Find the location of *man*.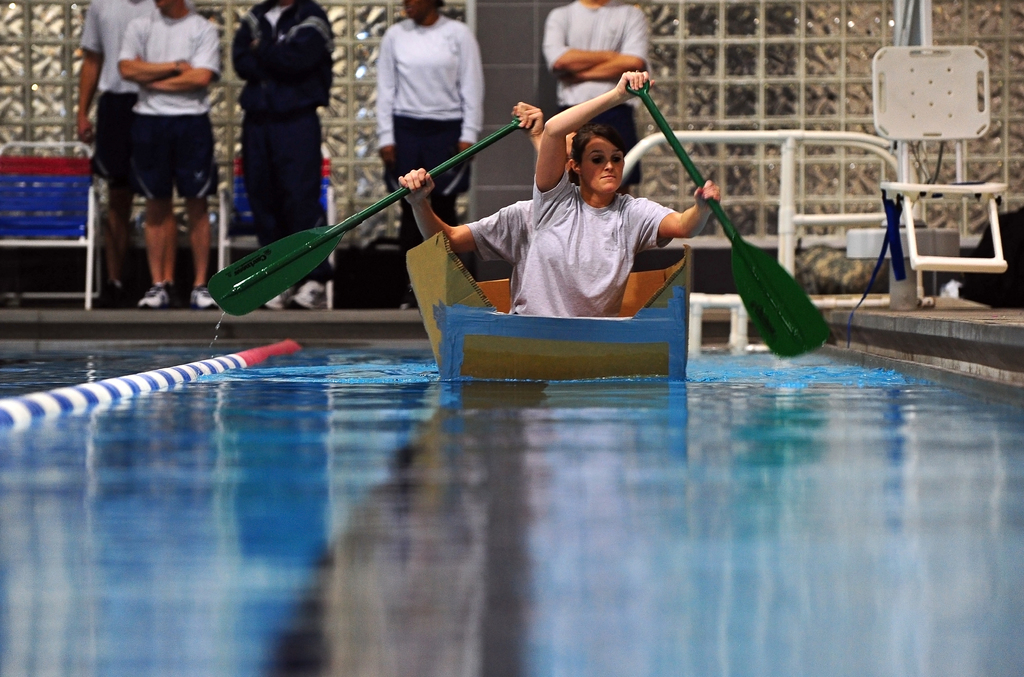
Location: (x1=538, y1=0, x2=652, y2=193).
